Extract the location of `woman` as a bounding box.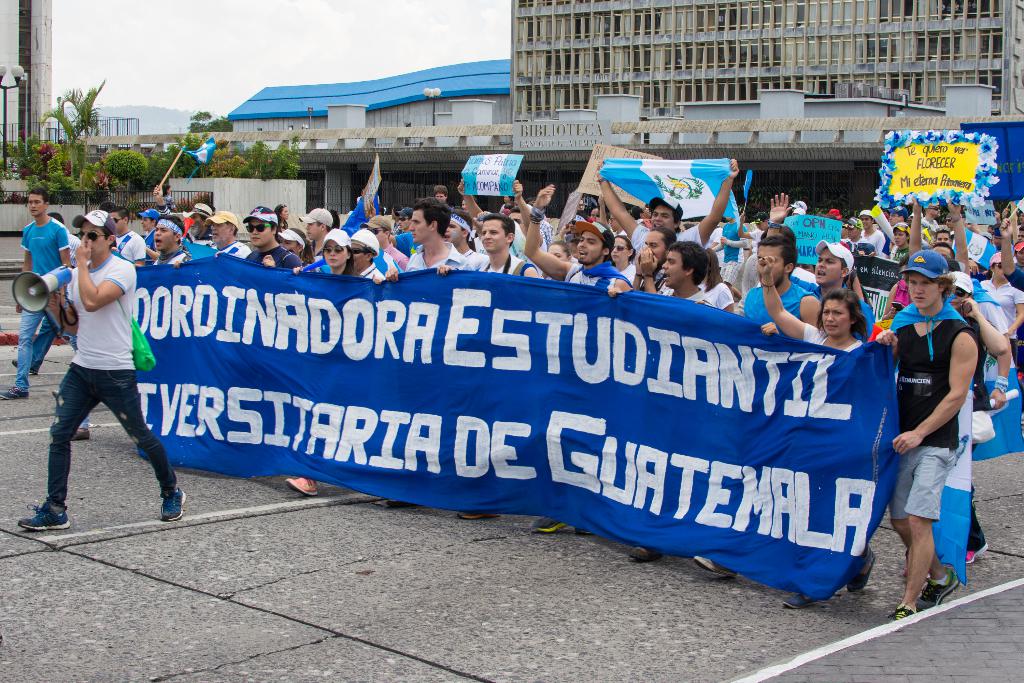
(x1=270, y1=203, x2=289, y2=231).
